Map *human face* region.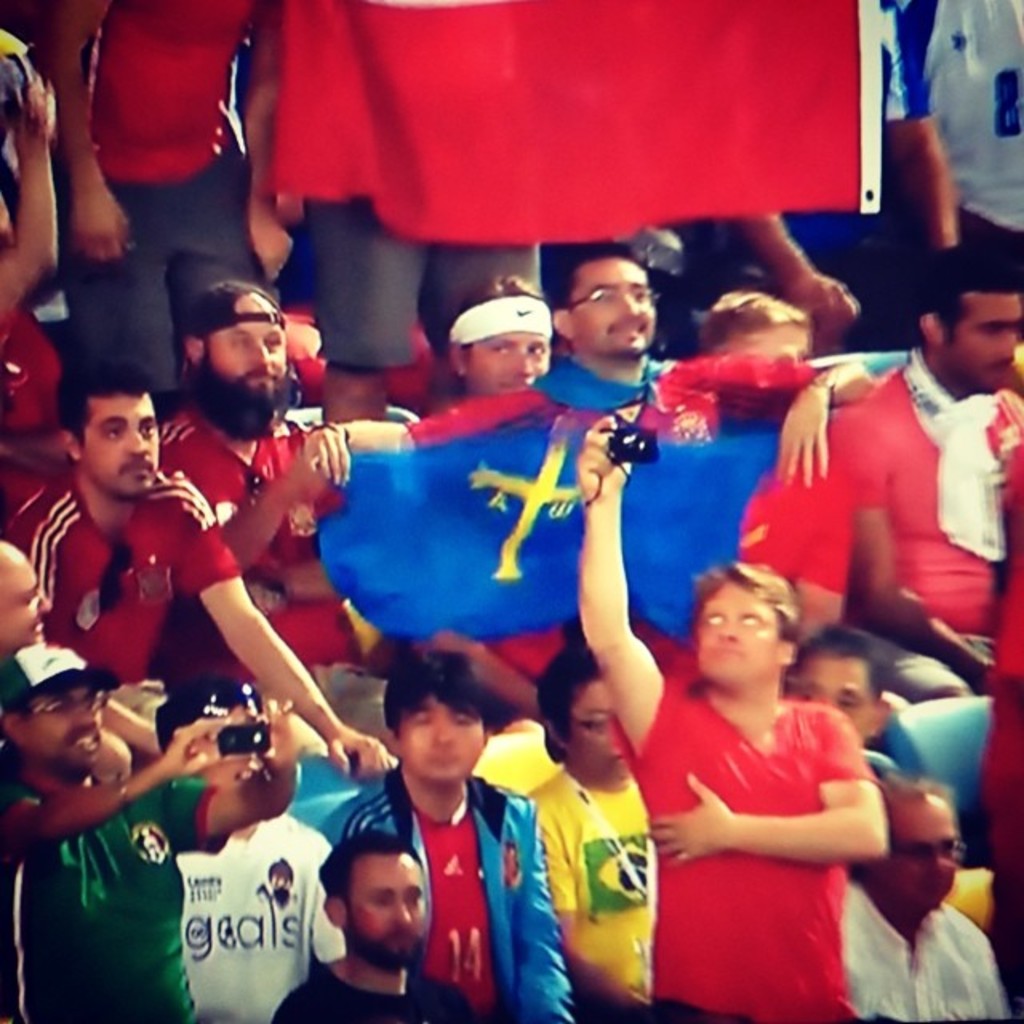
Mapped to crop(574, 680, 632, 784).
